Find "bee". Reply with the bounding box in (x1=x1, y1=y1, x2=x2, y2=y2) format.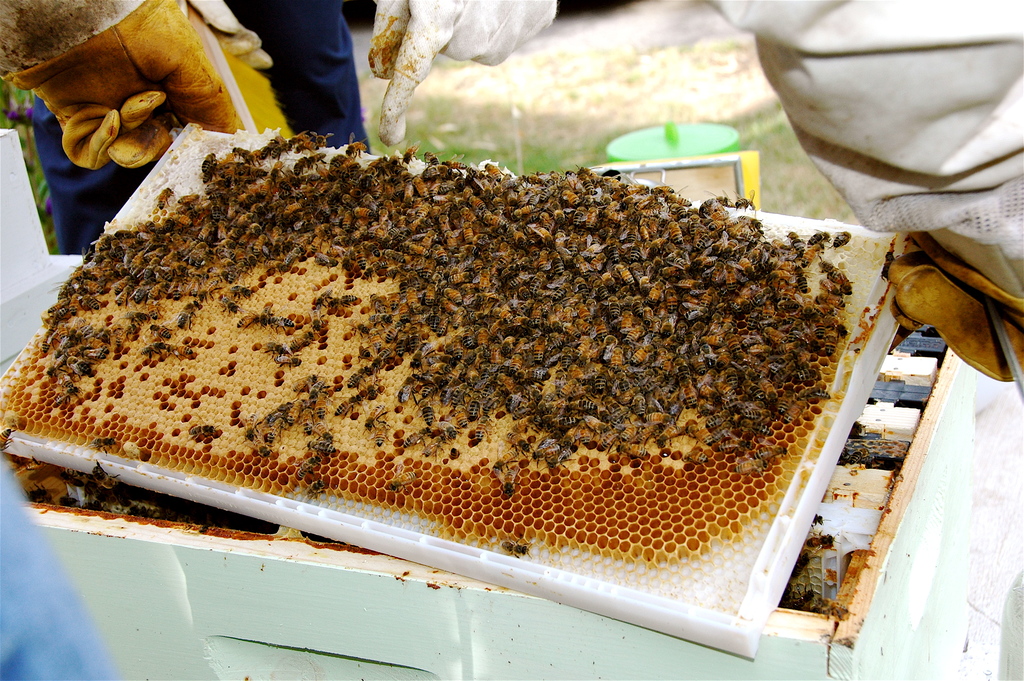
(x1=94, y1=455, x2=120, y2=496).
